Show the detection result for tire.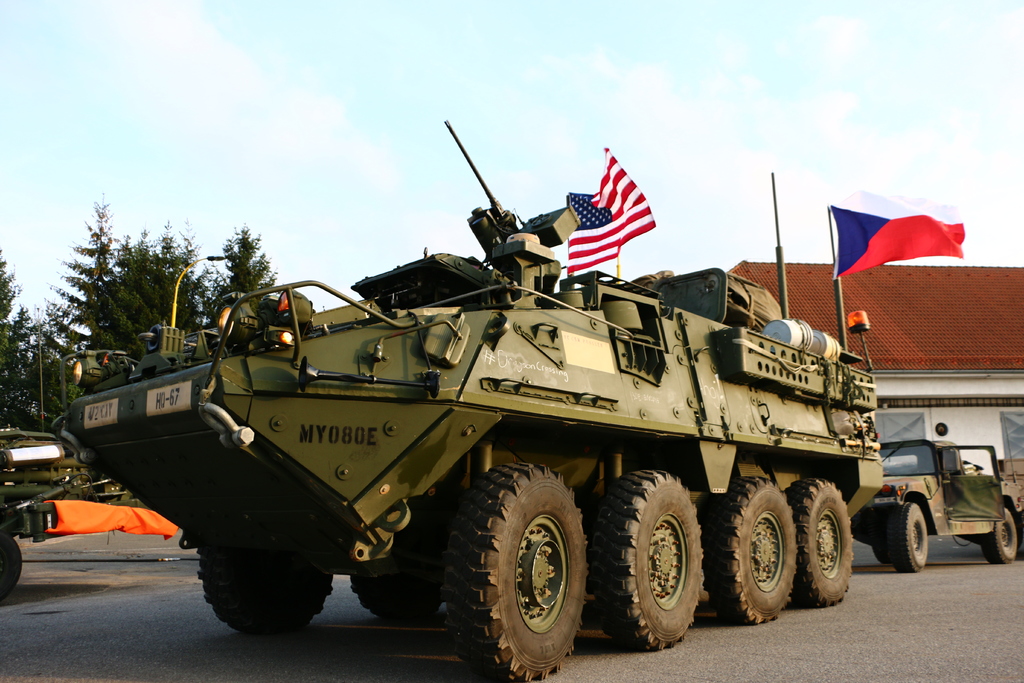
crop(447, 462, 591, 669).
